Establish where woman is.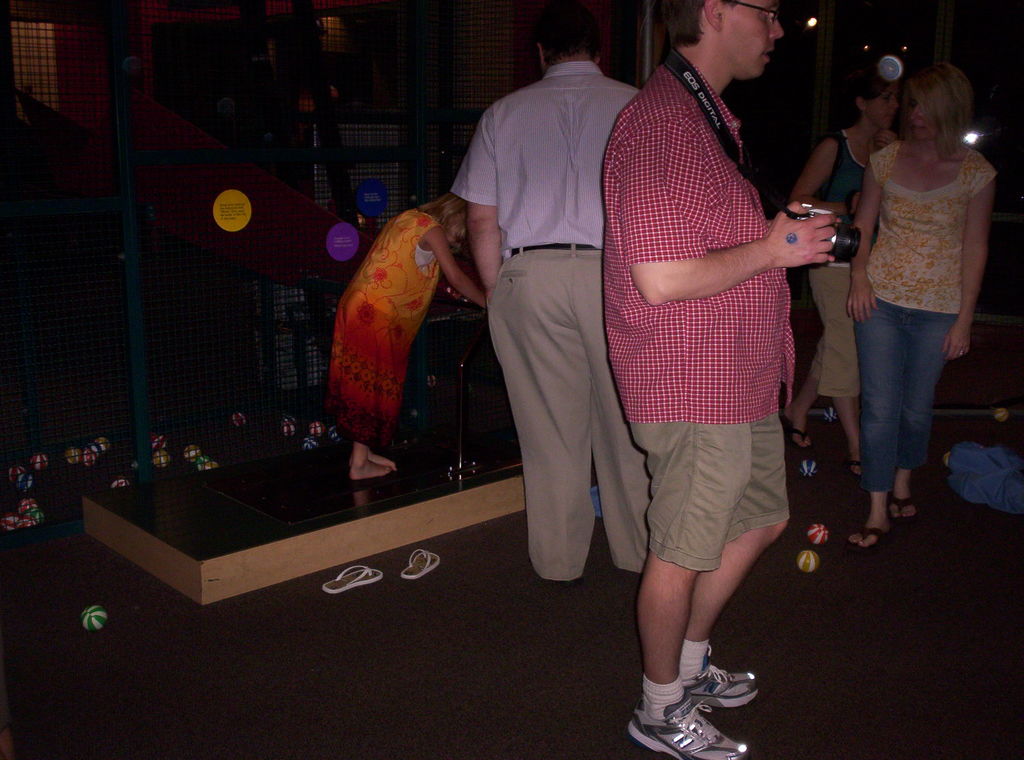
Established at locate(325, 190, 488, 481).
